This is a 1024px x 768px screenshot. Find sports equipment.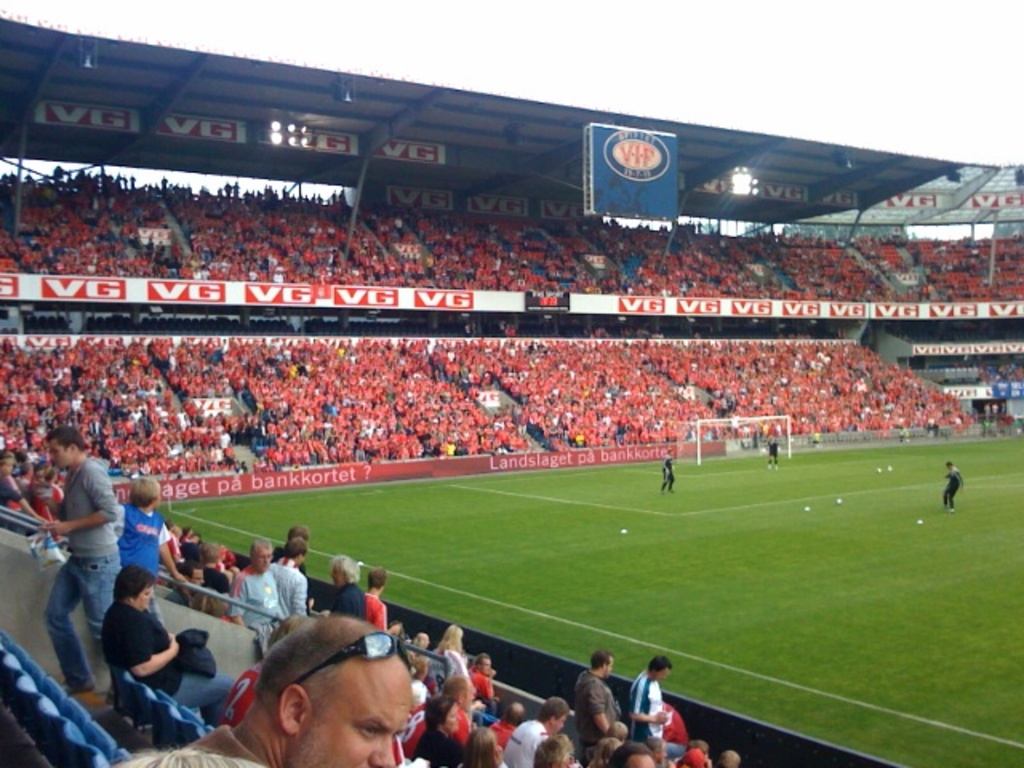
Bounding box: 674,414,792,469.
